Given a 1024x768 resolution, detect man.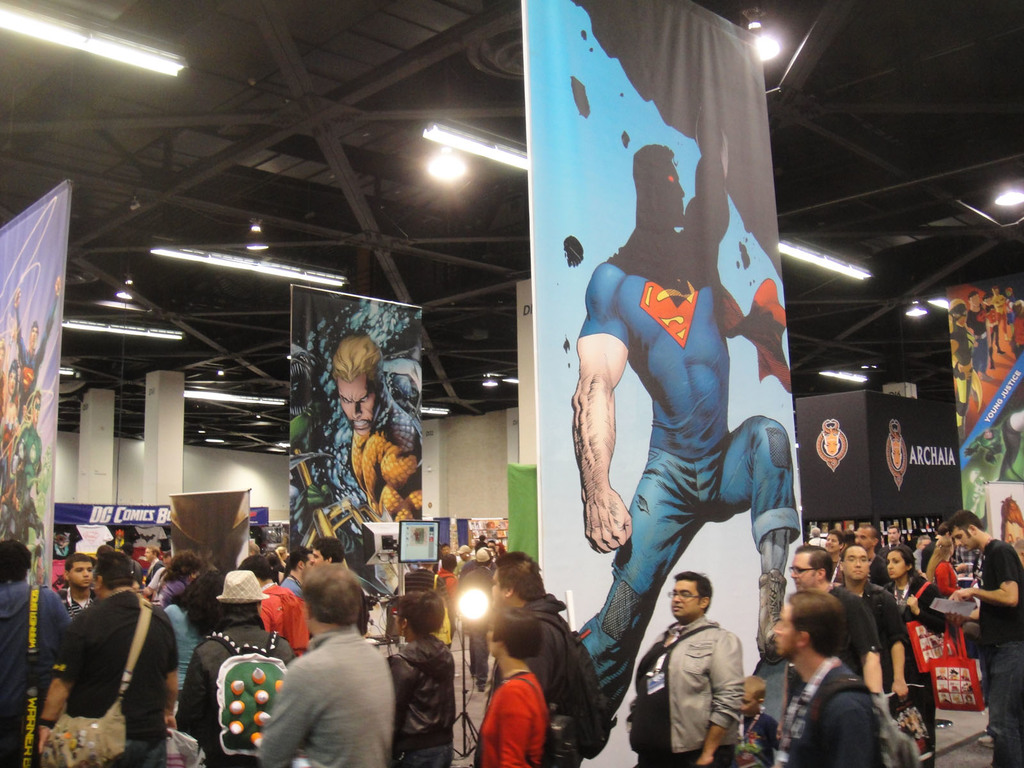
crop(332, 331, 419, 518).
